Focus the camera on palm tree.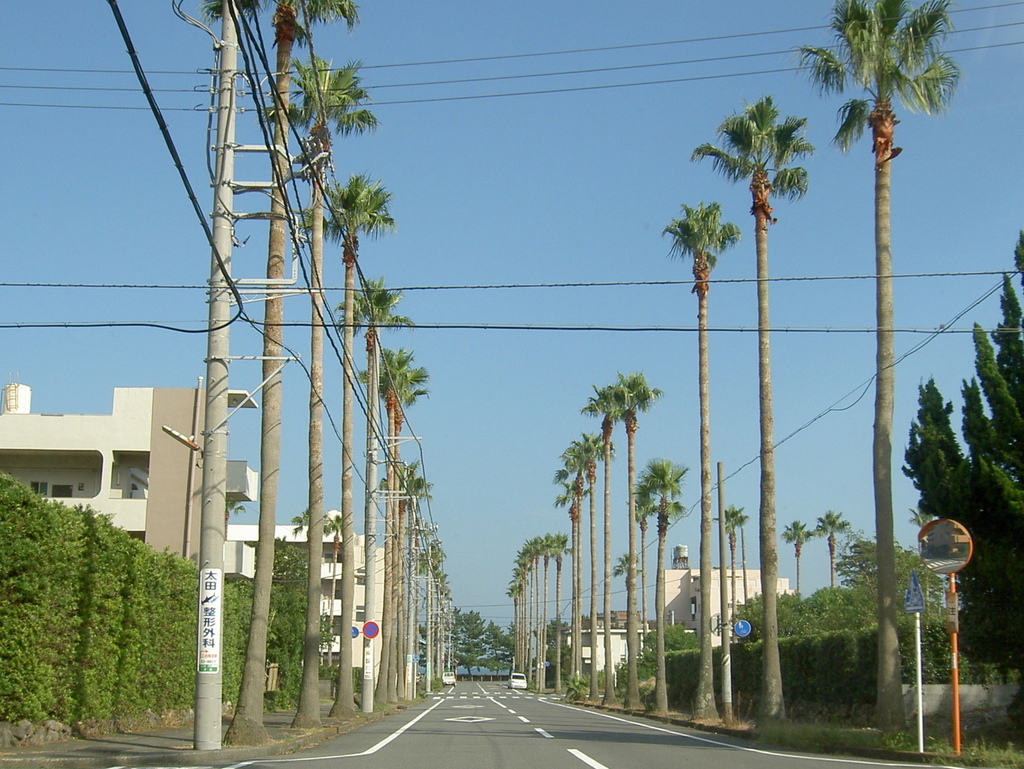
Focus region: locate(352, 274, 383, 680).
